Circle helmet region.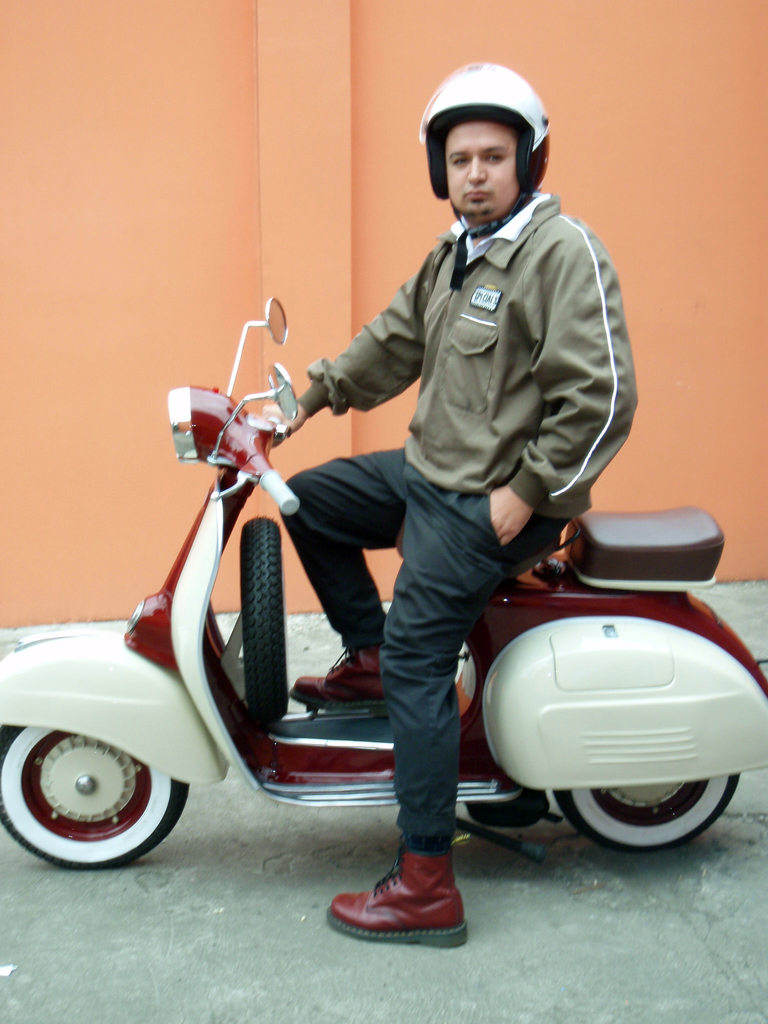
Region: <bbox>430, 66, 546, 202</bbox>.
